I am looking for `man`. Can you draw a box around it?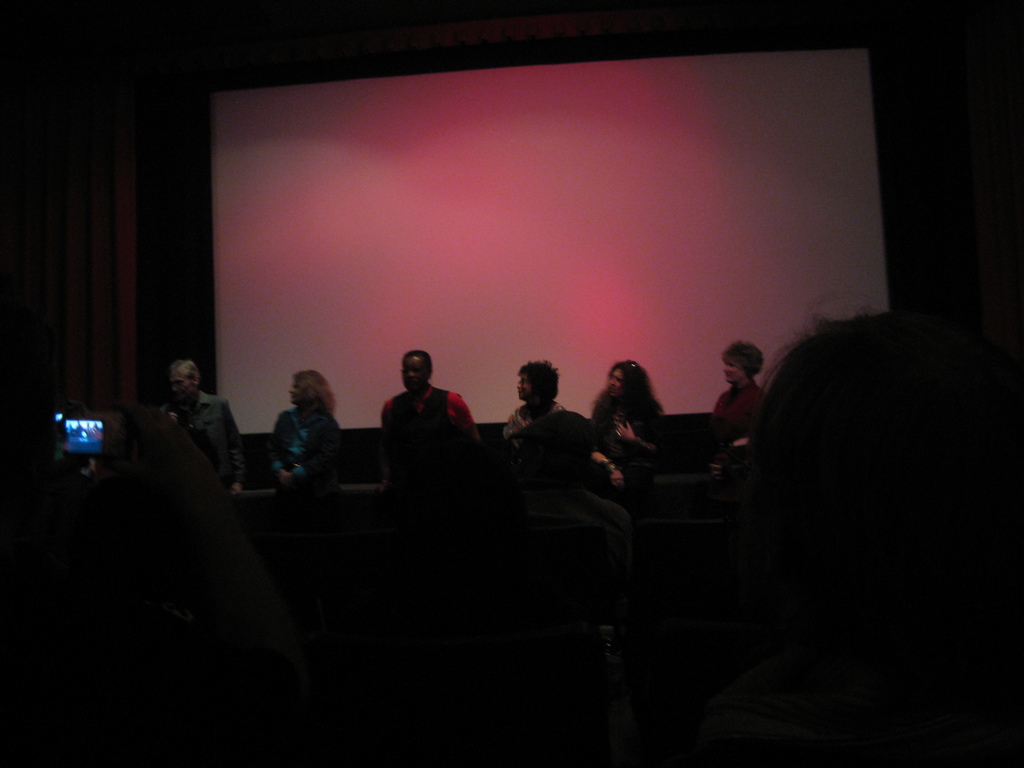
Sure, the bounding box is pyautogui.locateOnScreen(161, 356, 243, 498).
